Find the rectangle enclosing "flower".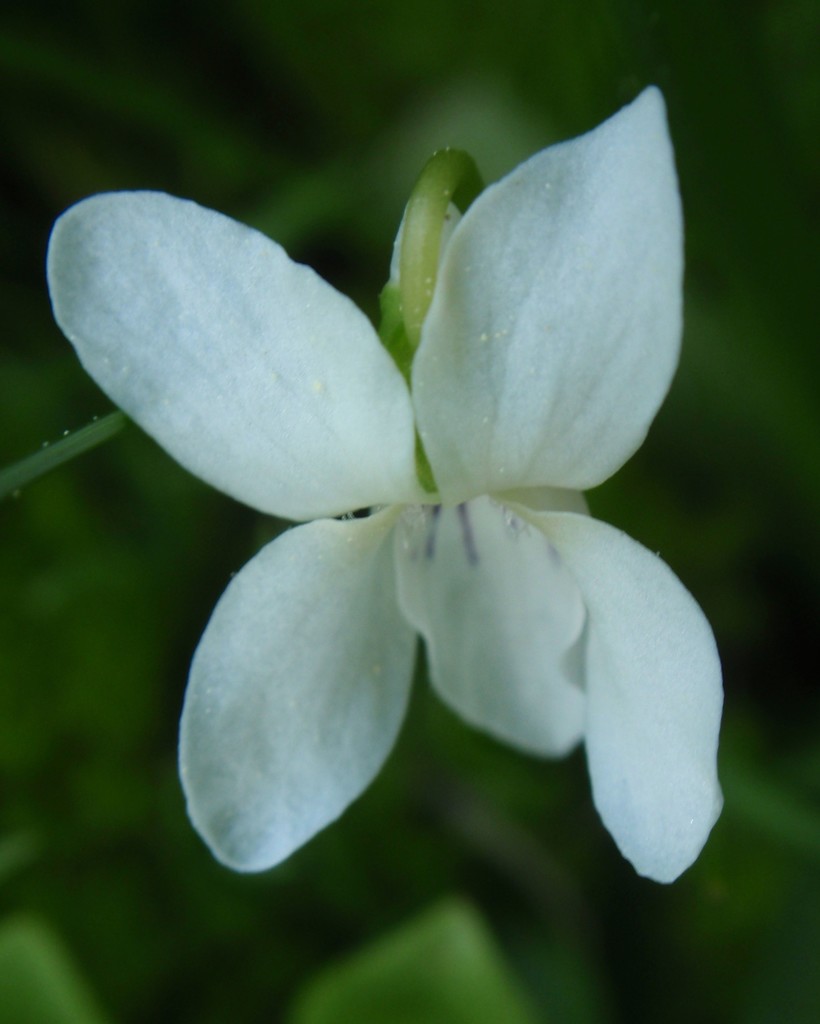
detection(42, 83, 726, 889).
